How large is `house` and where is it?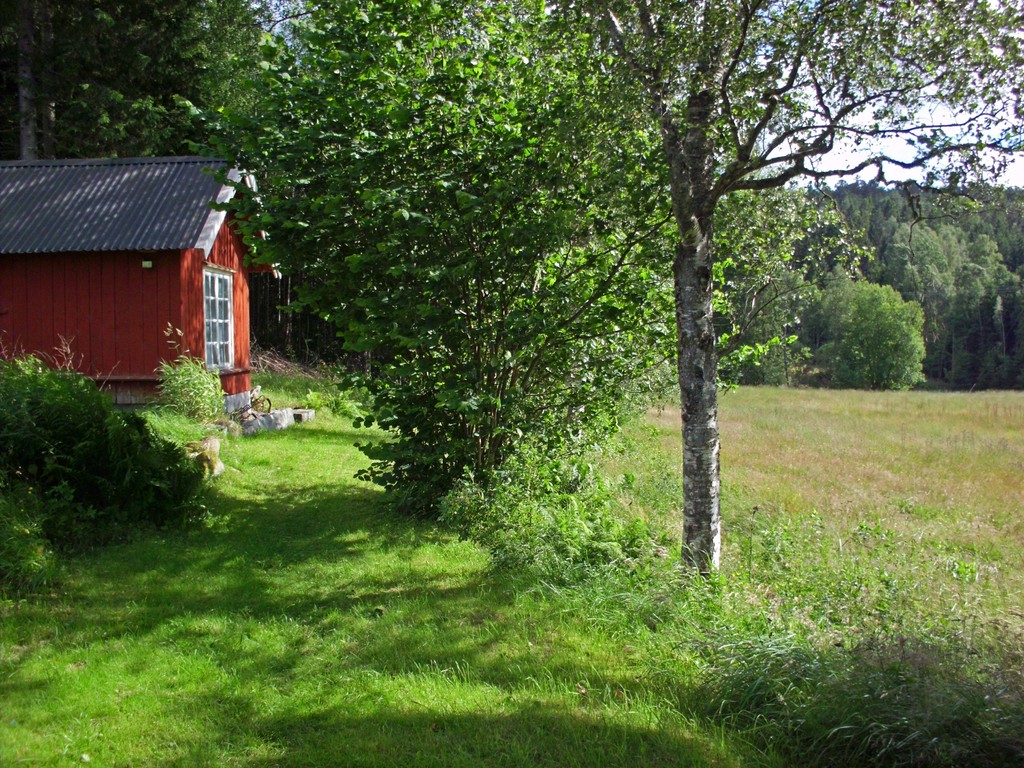
Bounding box: region(0, 164, 282, 444).
